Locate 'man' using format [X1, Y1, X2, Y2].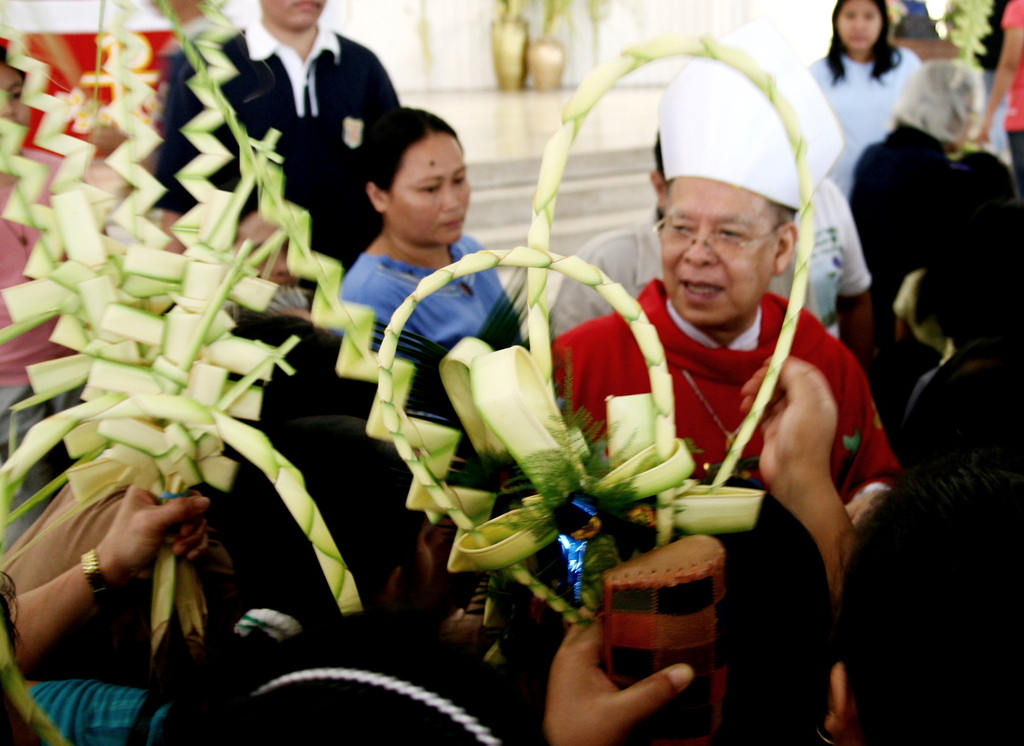
[538, 9, 913, 745].
